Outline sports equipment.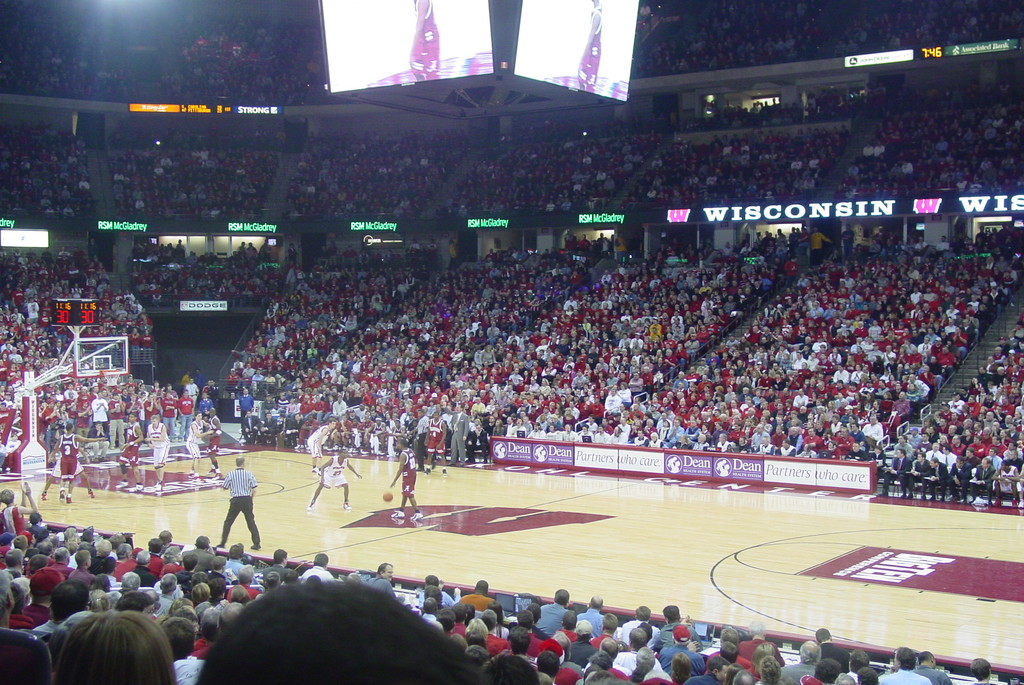
Outline: box=[381, 487, 394, 505].
